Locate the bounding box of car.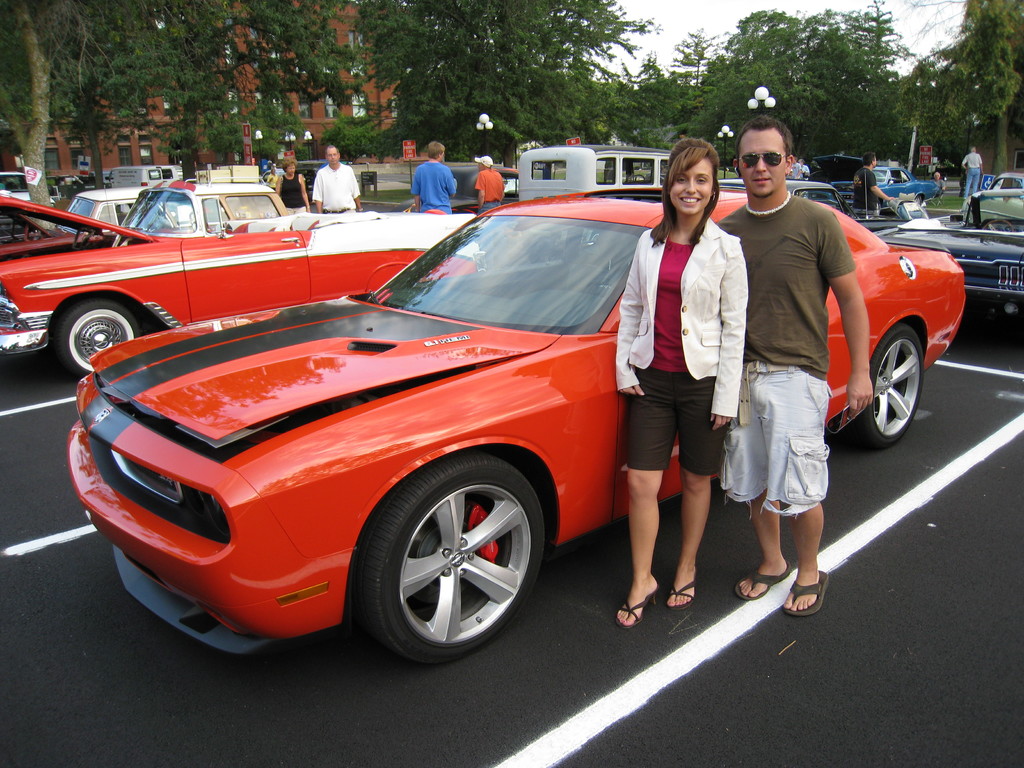
Bounding box: BBox(67, 187, 963, 659).
